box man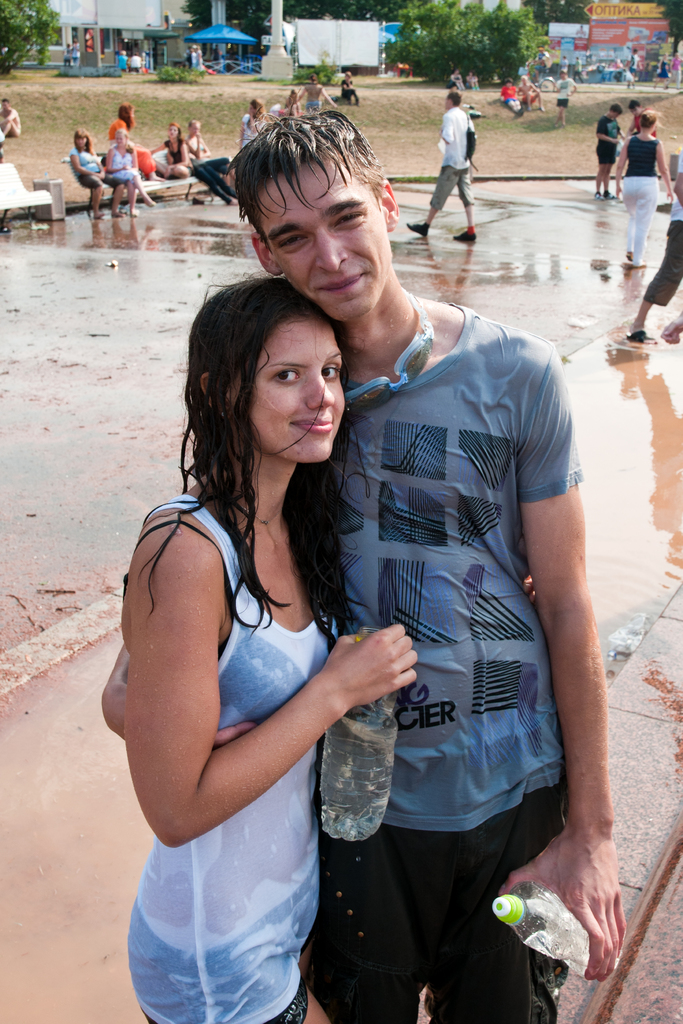
572 54 582 80
